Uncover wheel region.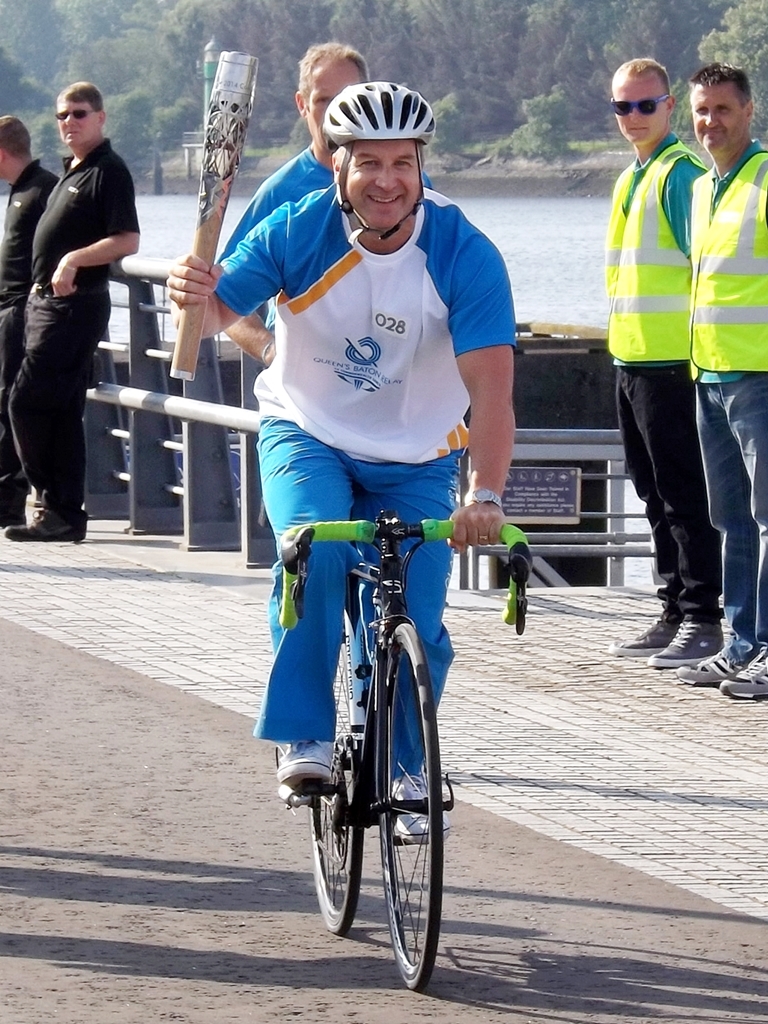
Uncovered: (left=310, top=633, right=363, bottom=934).
